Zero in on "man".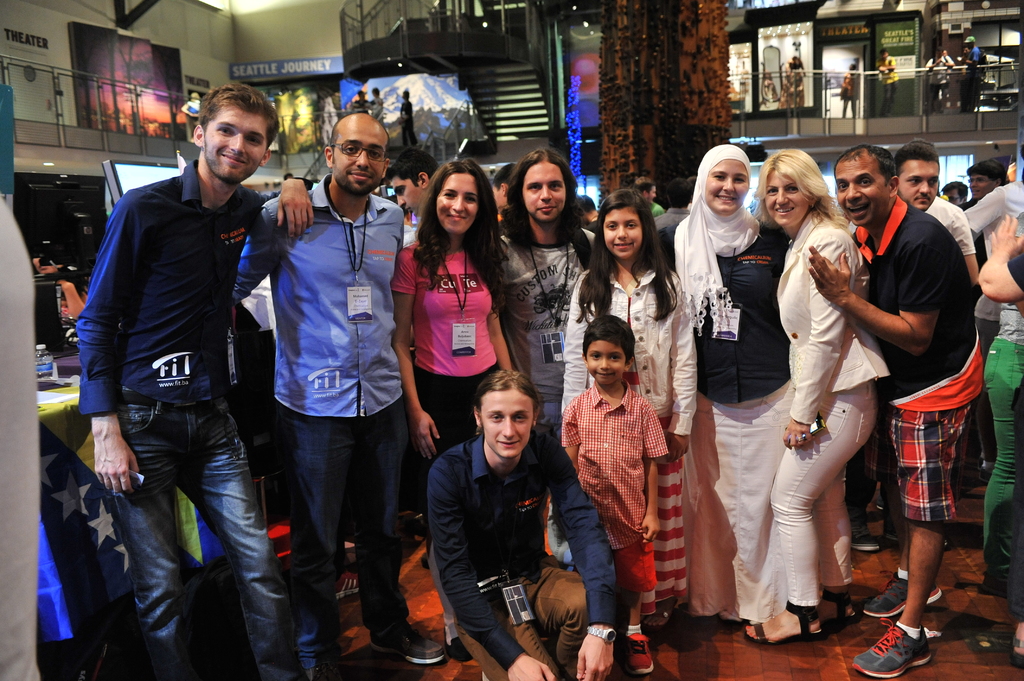
Zeroed in: rect(225, 113, 447, 680).
